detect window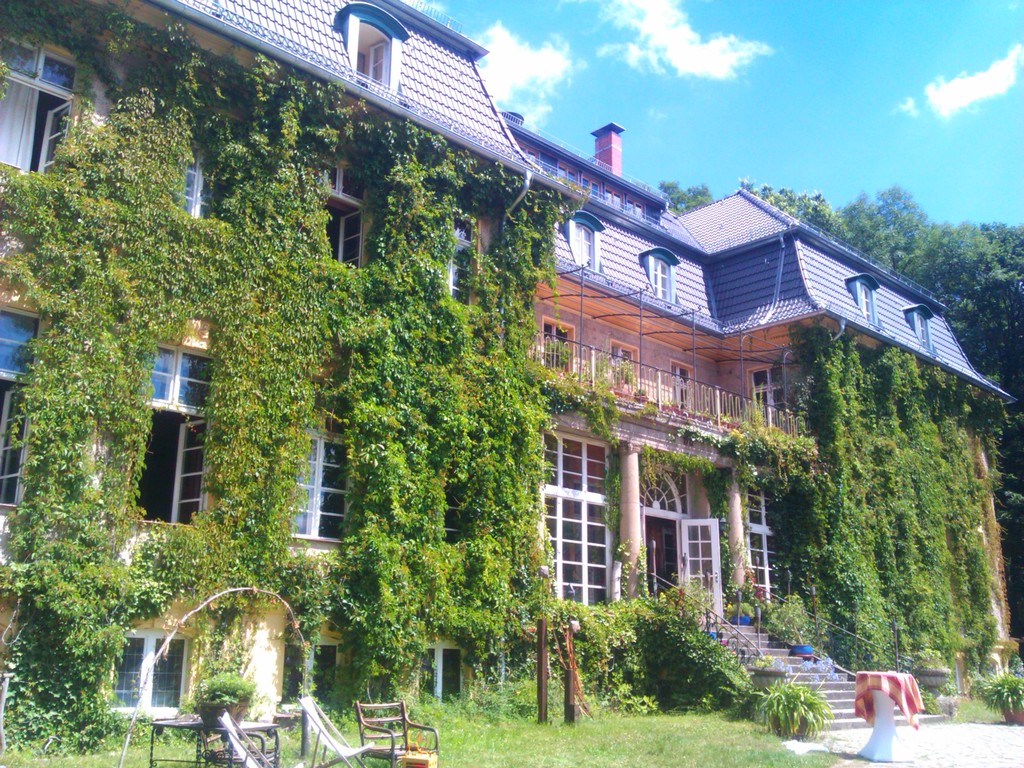
(left=1, top=305, right=42, bottom=509)
